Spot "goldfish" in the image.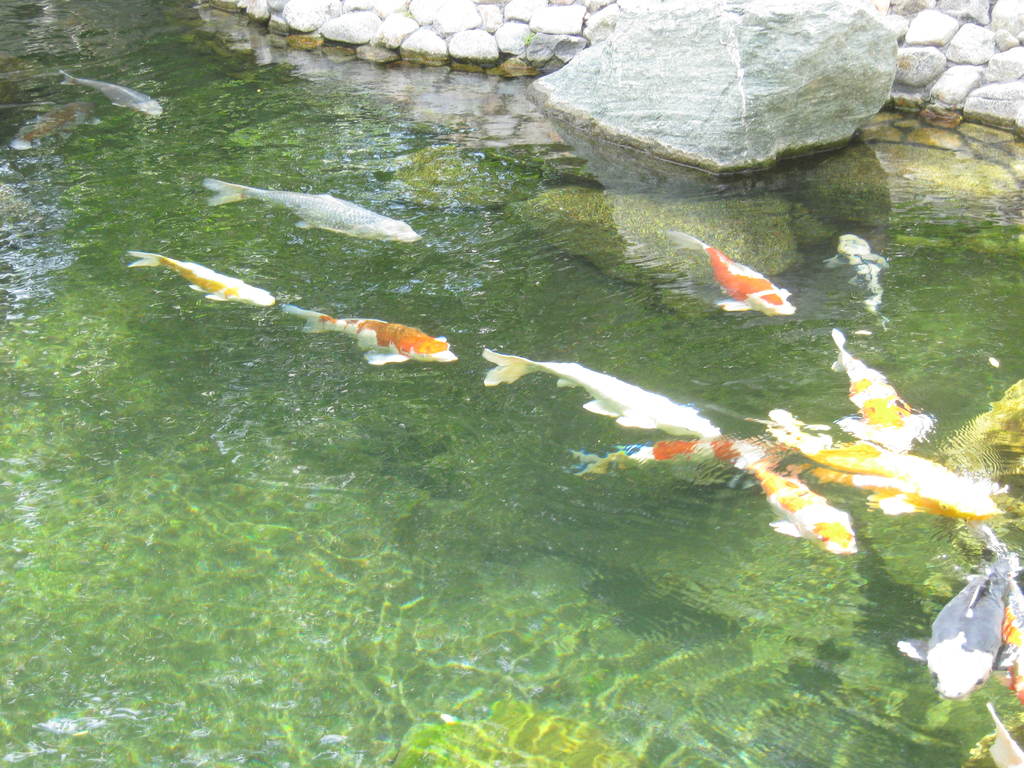
"goldfish" found at bbox=(481, 351, 719, 444).
